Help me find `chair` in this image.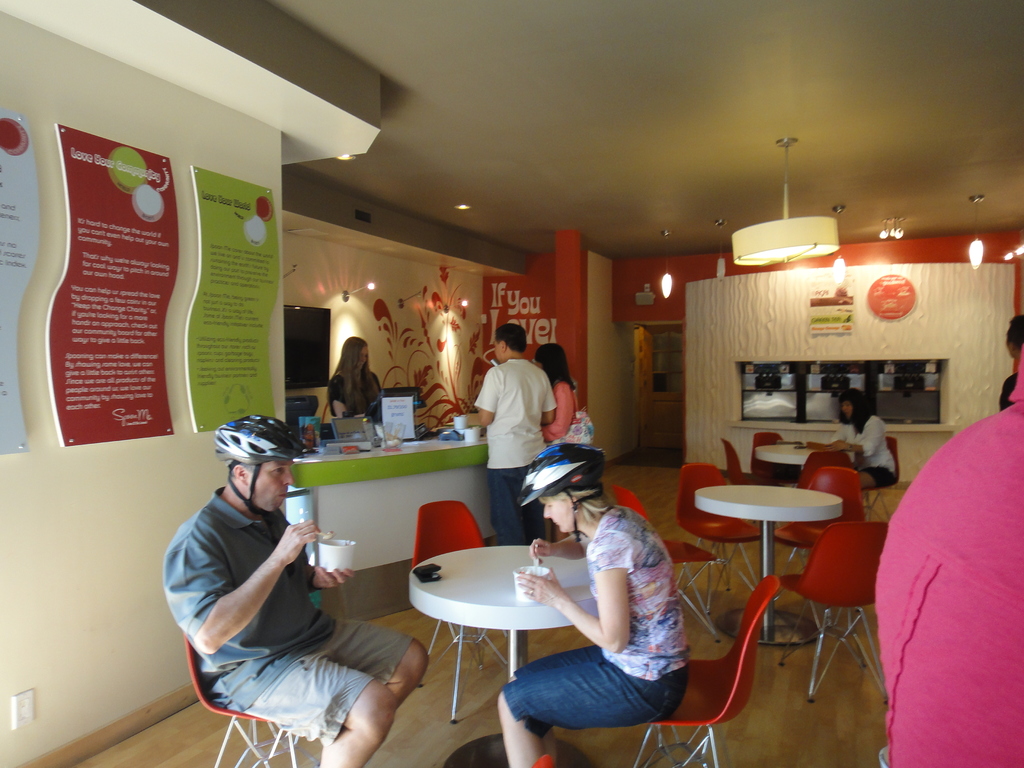
Found it: 674, 463, 763, 614.
